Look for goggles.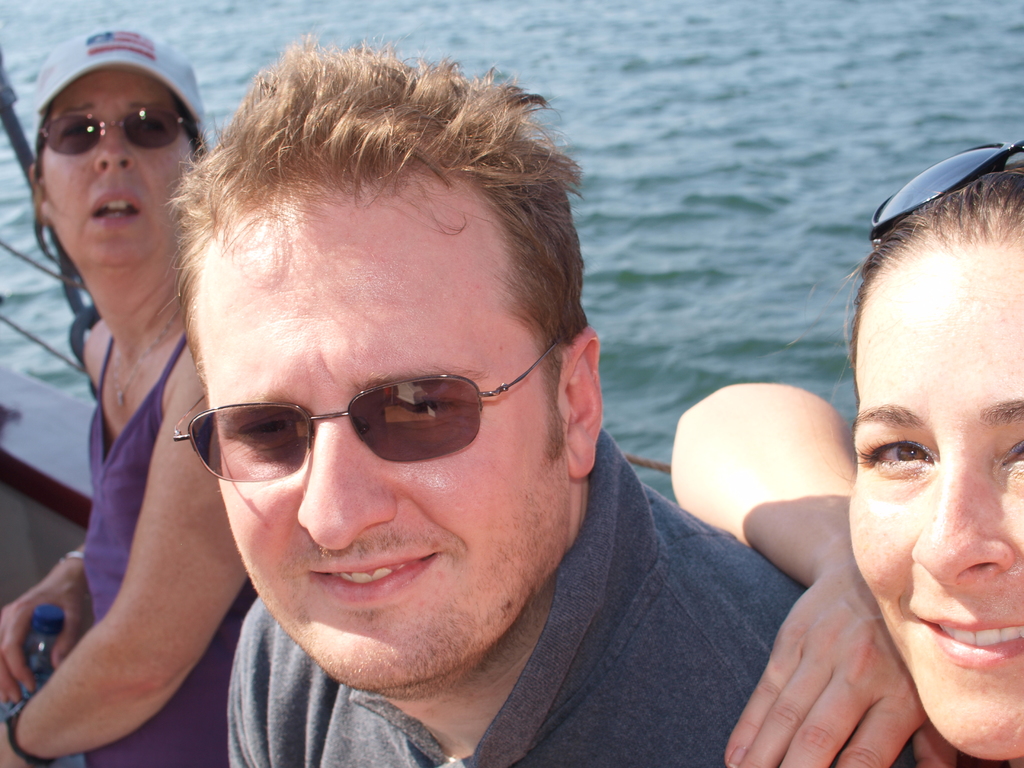
Found: <bbox>195, 352, 536, 492</bbox>.
